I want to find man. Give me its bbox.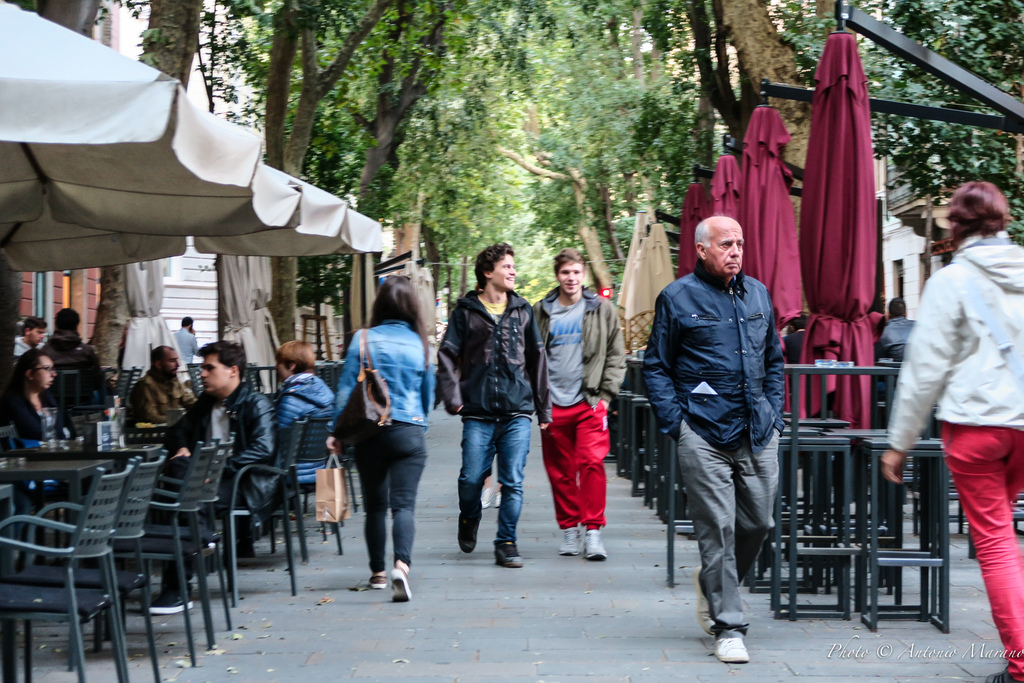
x1=154, y1=339, x2=276, y2=616.
